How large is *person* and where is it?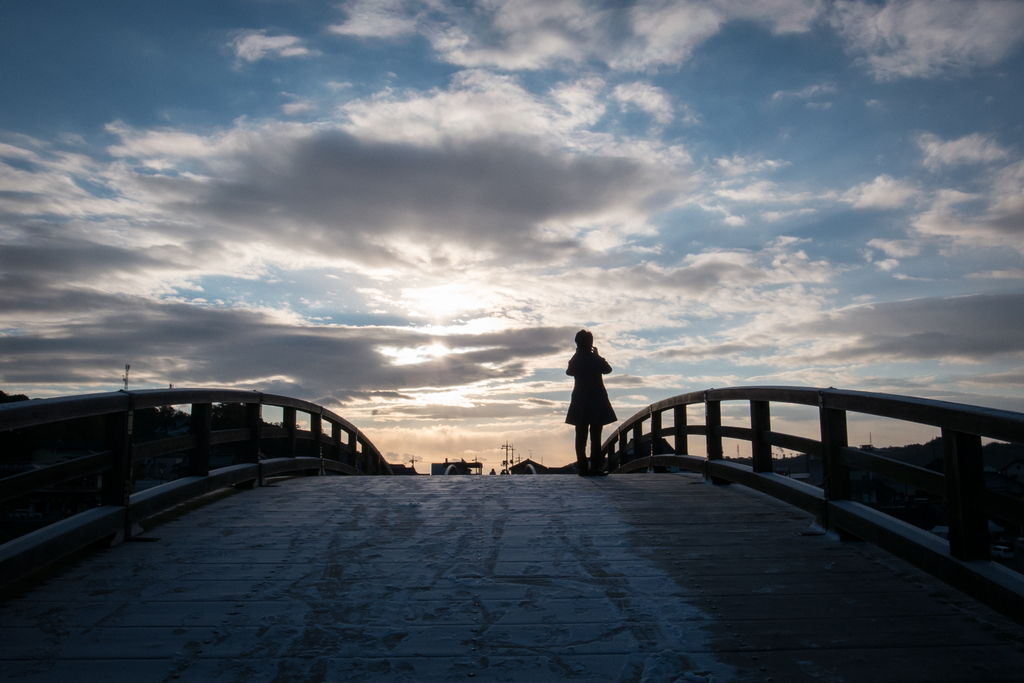
Bounding box: Rect(568, 327, 626, 468).
